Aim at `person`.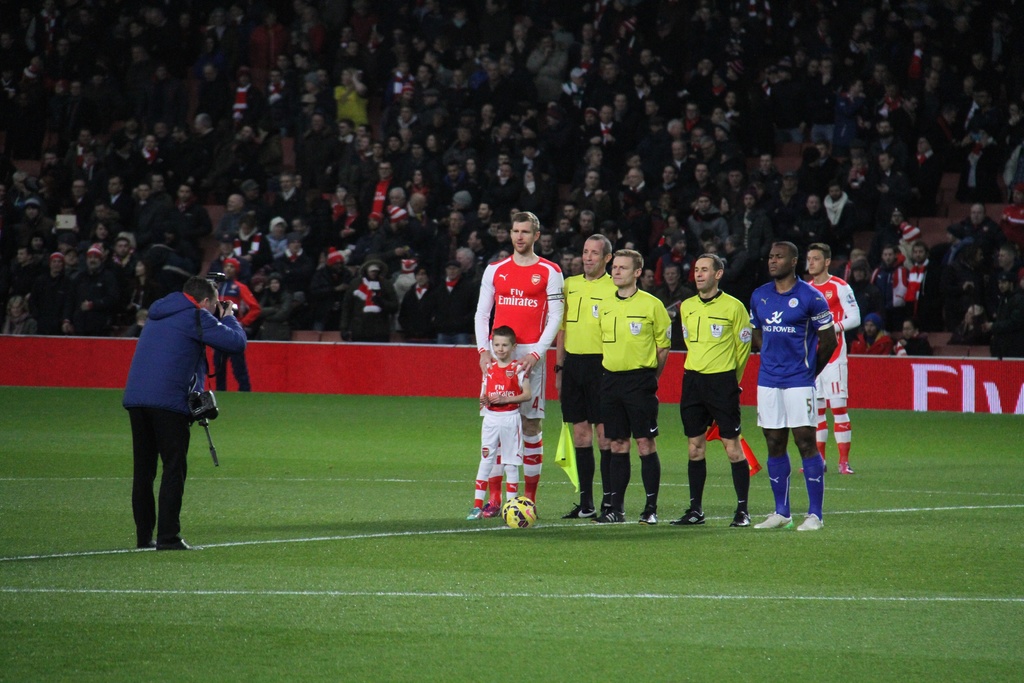
Aimed at x1=672 y1=242 x2=753 y2=533.
